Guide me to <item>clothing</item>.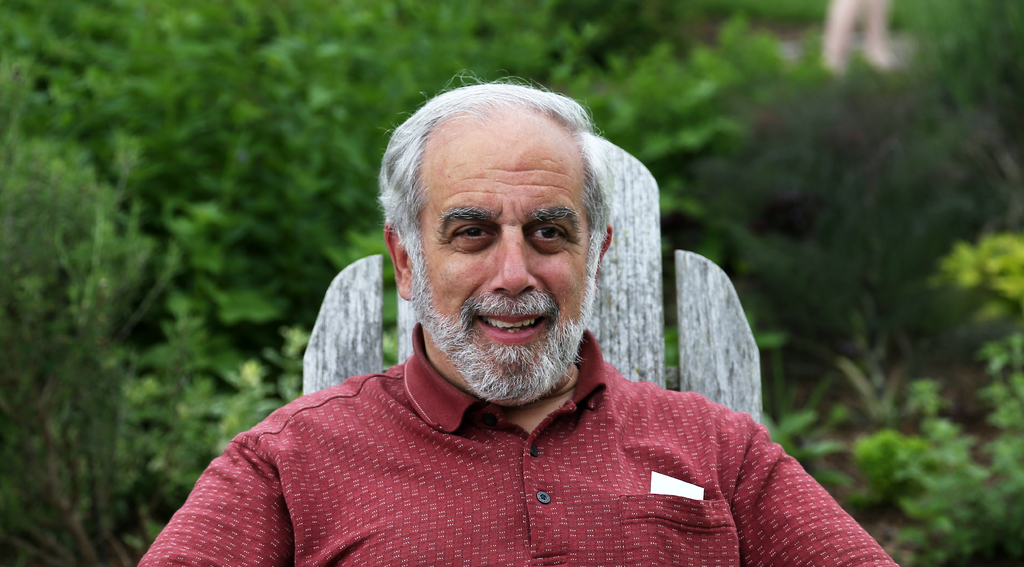
Guidance: BBox(157, 336, 856, 551).
